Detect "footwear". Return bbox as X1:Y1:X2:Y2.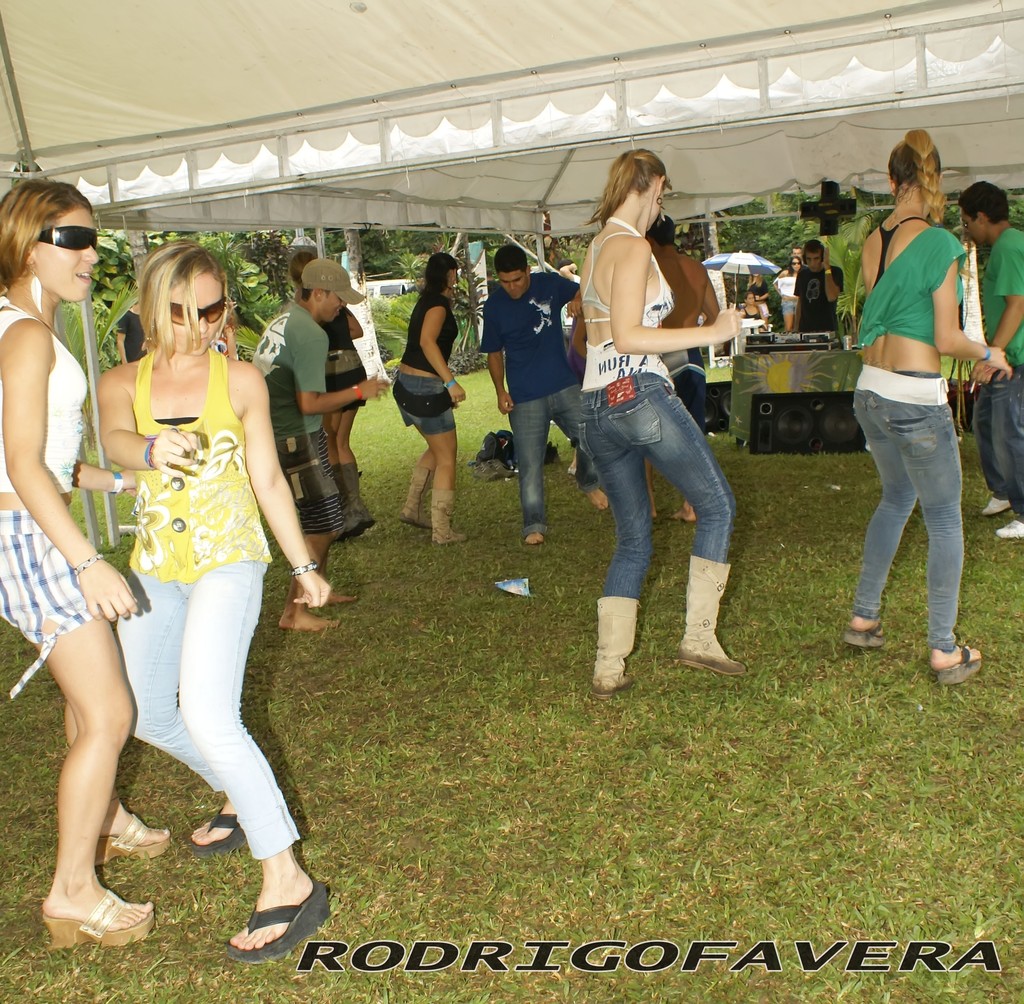
934:644:980:694.
